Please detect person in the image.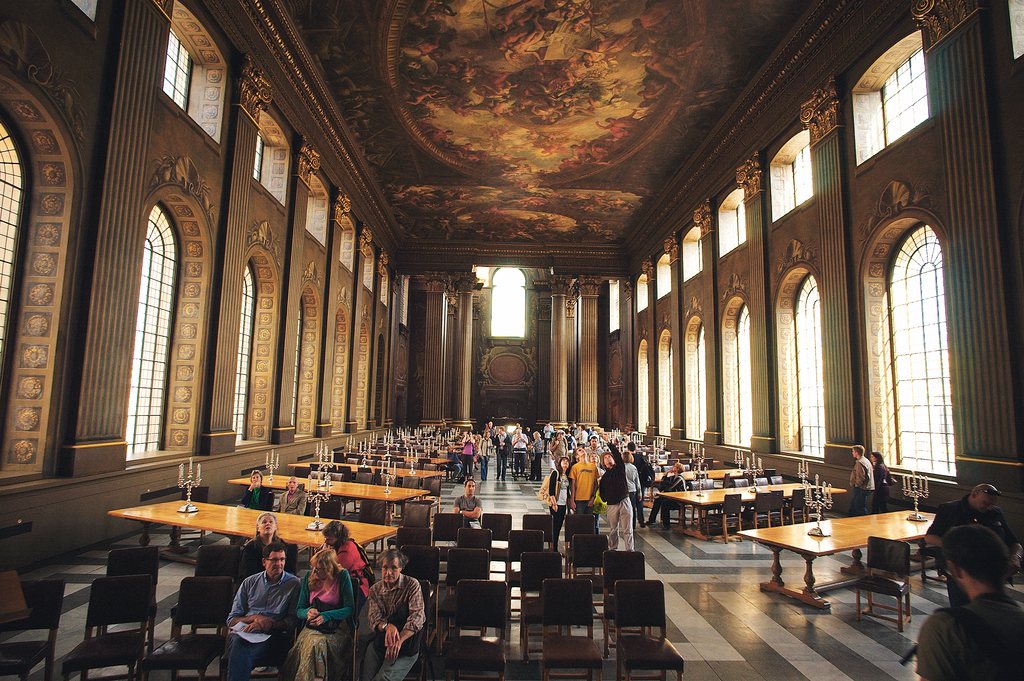
(x1=495, y1=429, x2=509, y2=479).
